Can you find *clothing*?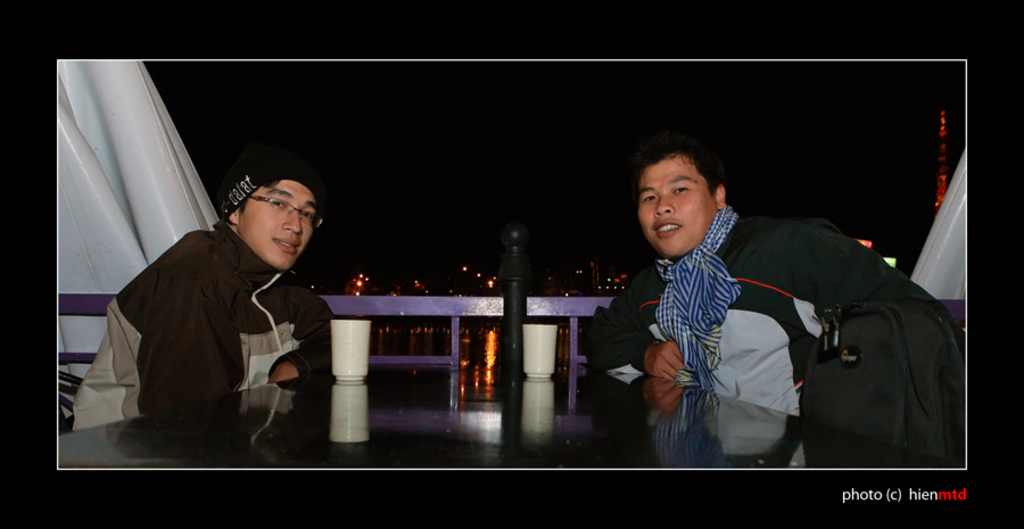
Yes, bounding box: [x1=587, y1=181, x2=955, y2=464].
